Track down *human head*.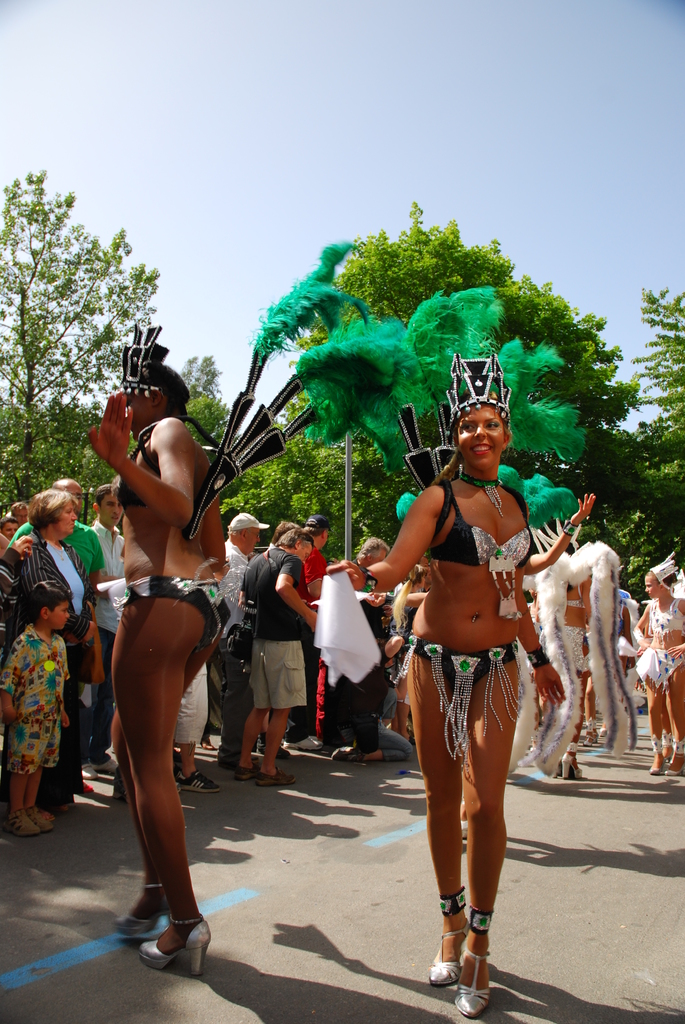
Tracked to box=[122, 368, 190, 433].
